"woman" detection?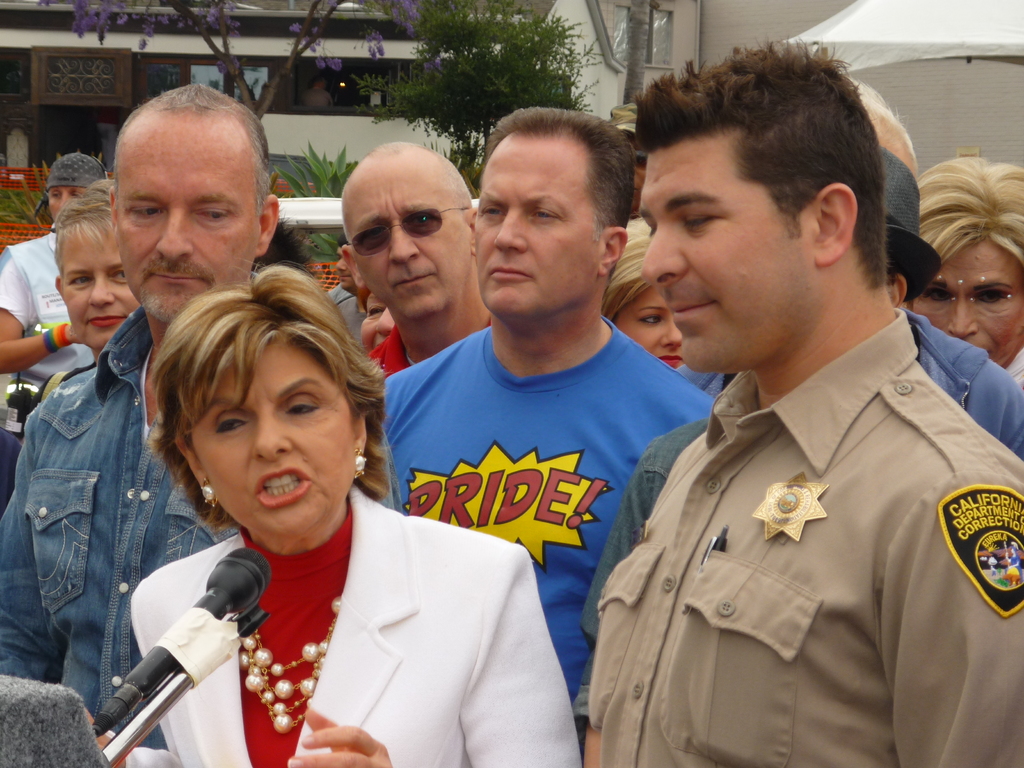
BBox(97, 275, 586, 767)
